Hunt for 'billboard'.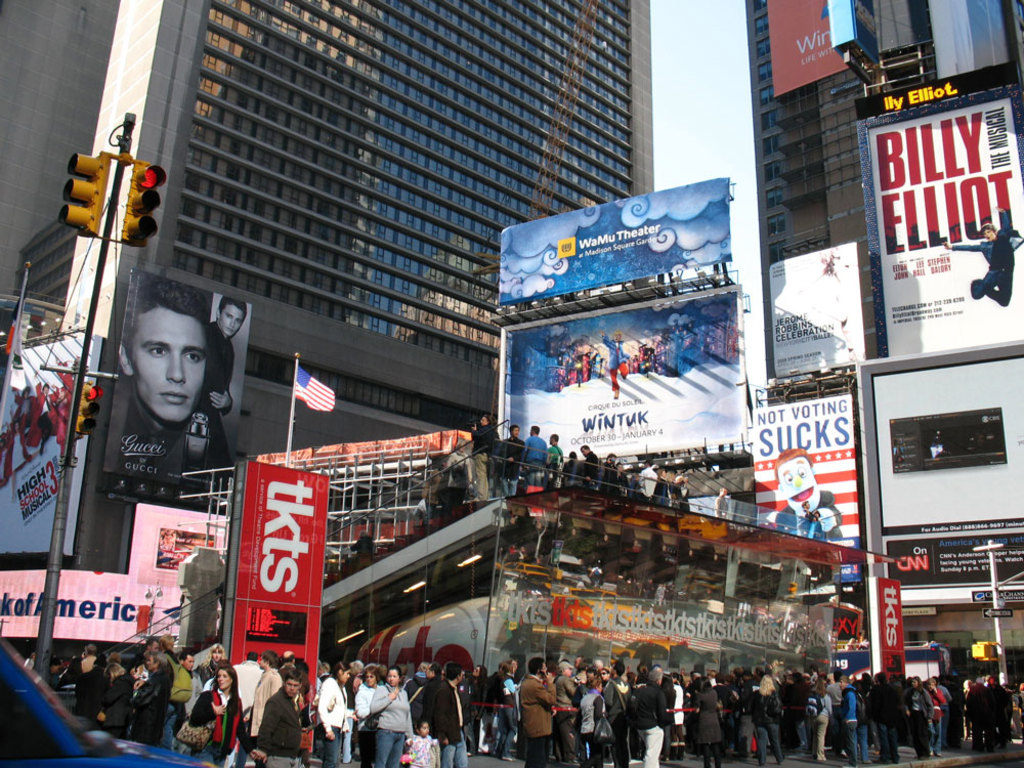
Hunted down at box=[3, 332, 97, 559].
